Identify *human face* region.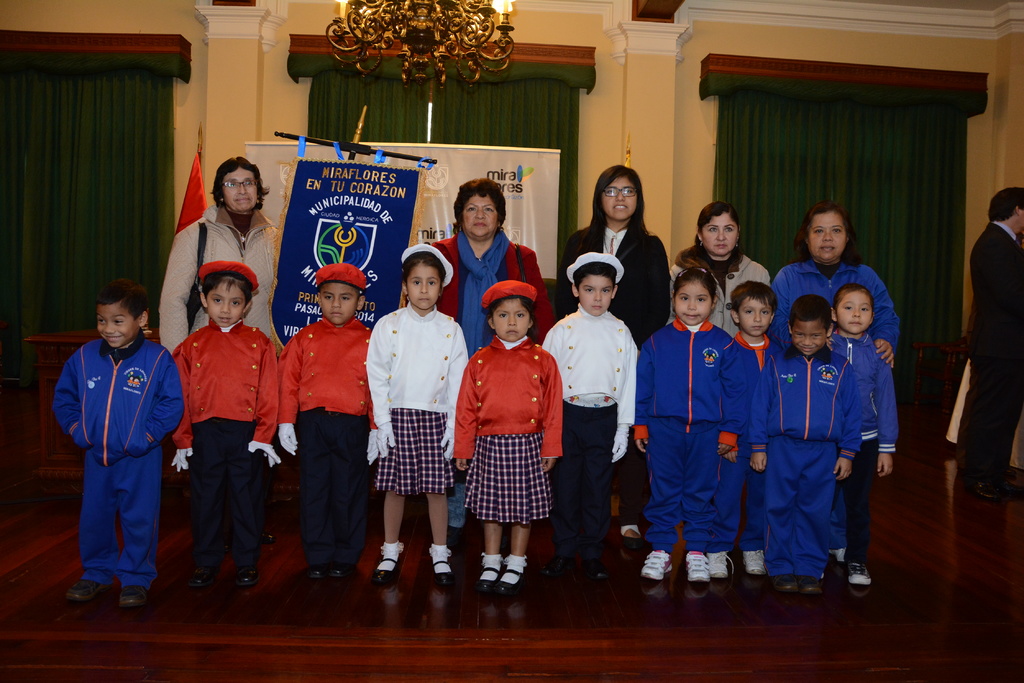
Region: 673/281/712/323.
